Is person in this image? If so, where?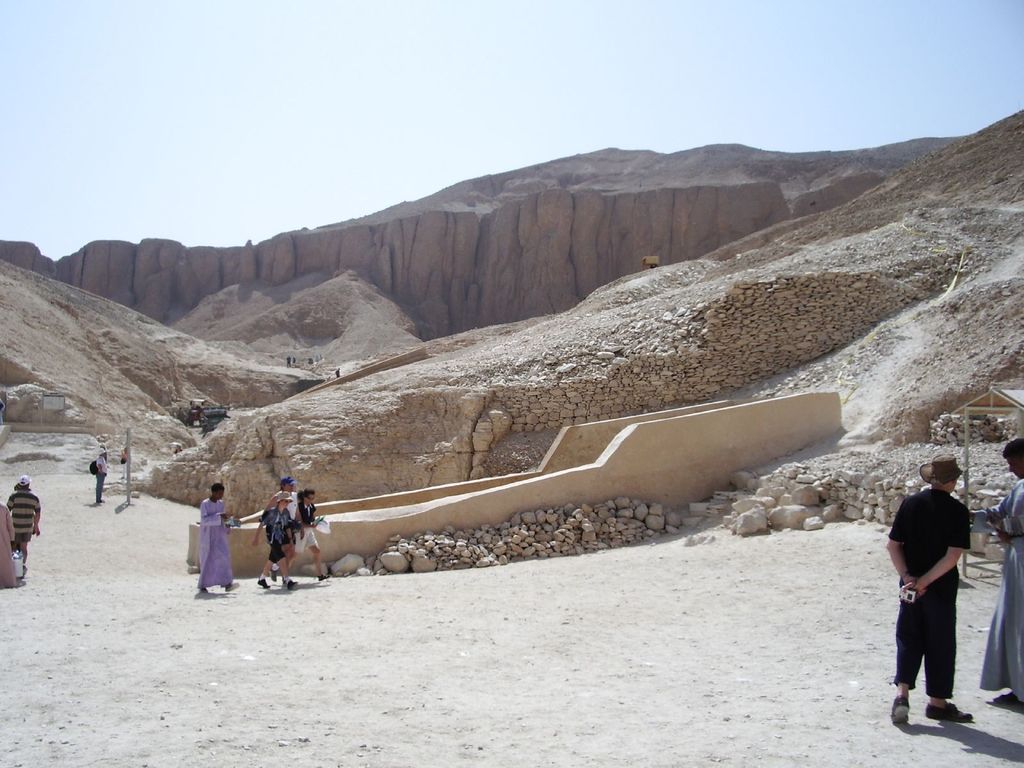
Yes, at (left=1, top=504, right=24, bottom=581).
